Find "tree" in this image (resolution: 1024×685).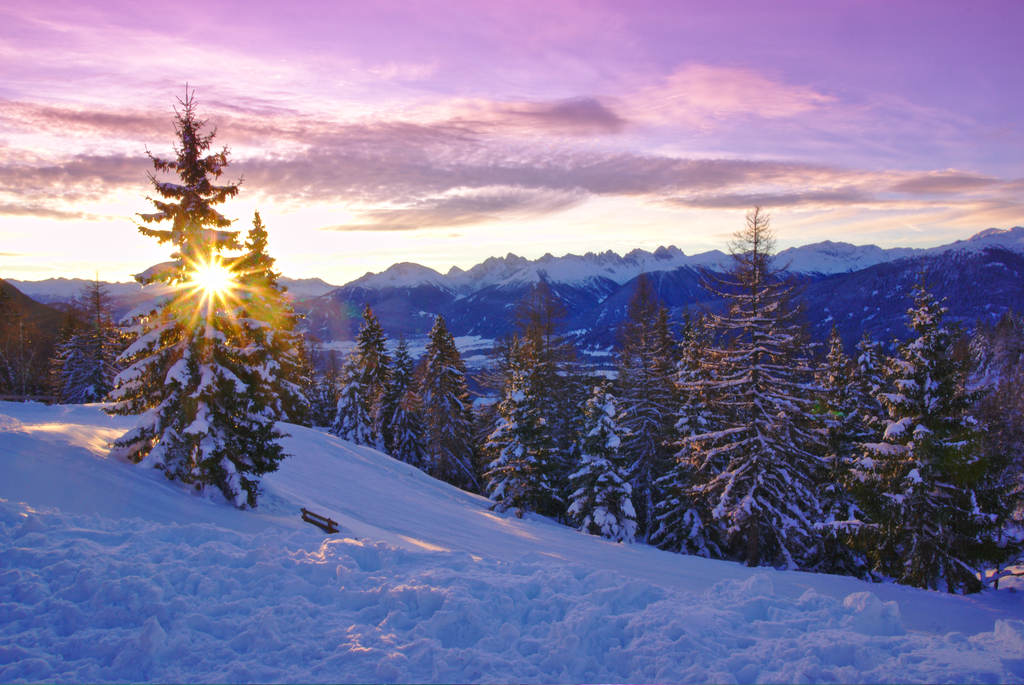
{"x1": 490, "y1": 272, "x2": 600, "y2": 523}.
